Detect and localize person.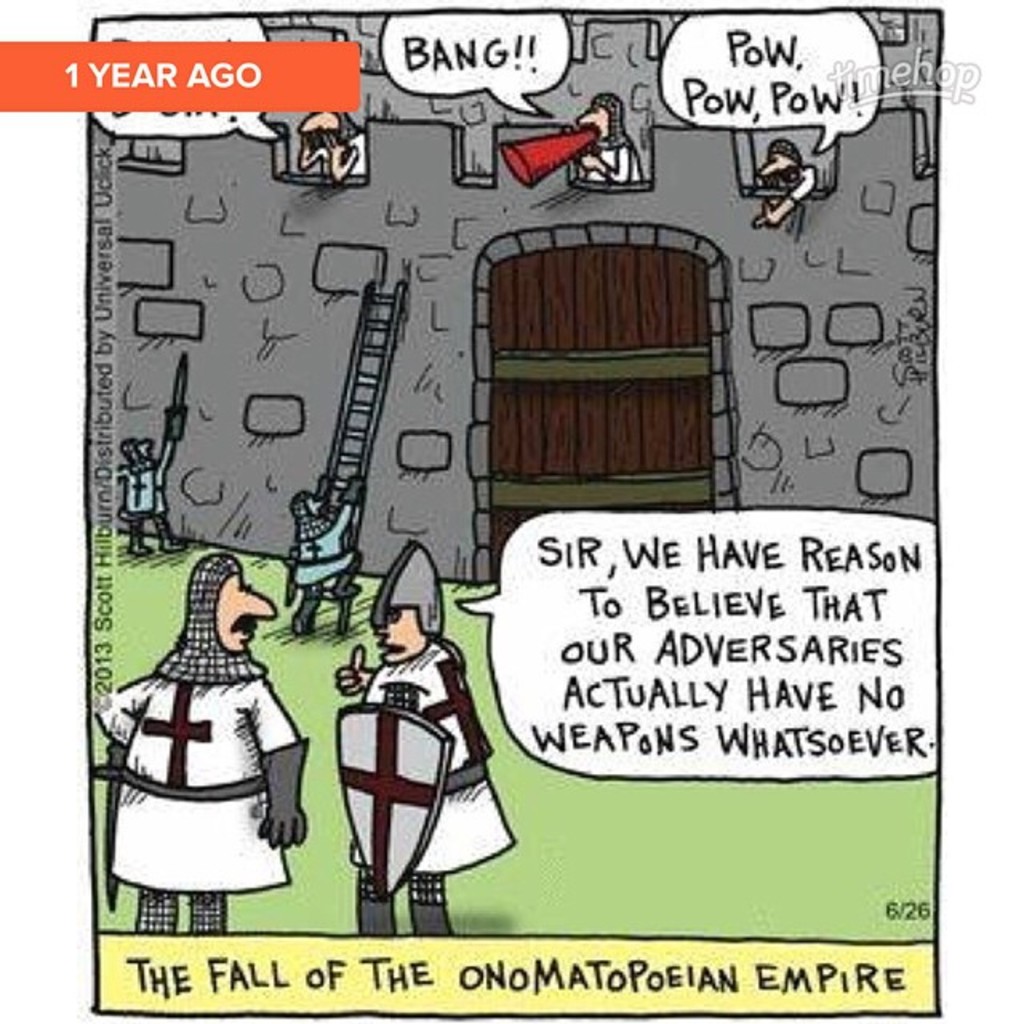
Localized at {"left": 83, "top": 542, "right": 309, "bottom": 950}.
